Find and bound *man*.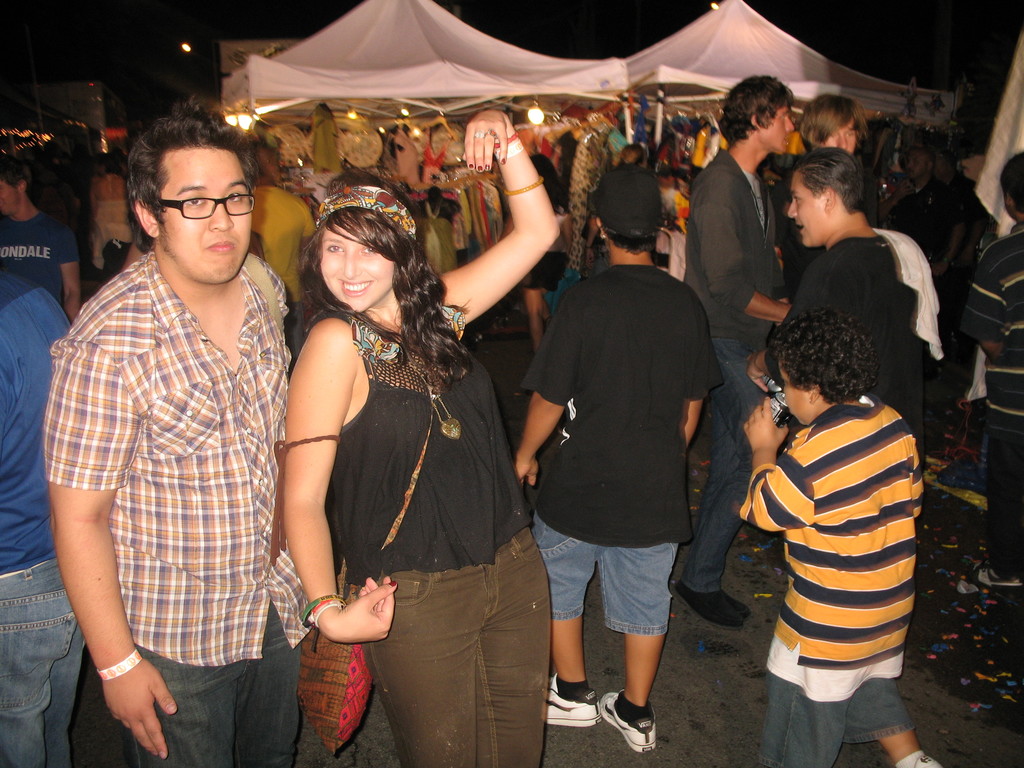
Bound: (0, 269, 89, 767).
